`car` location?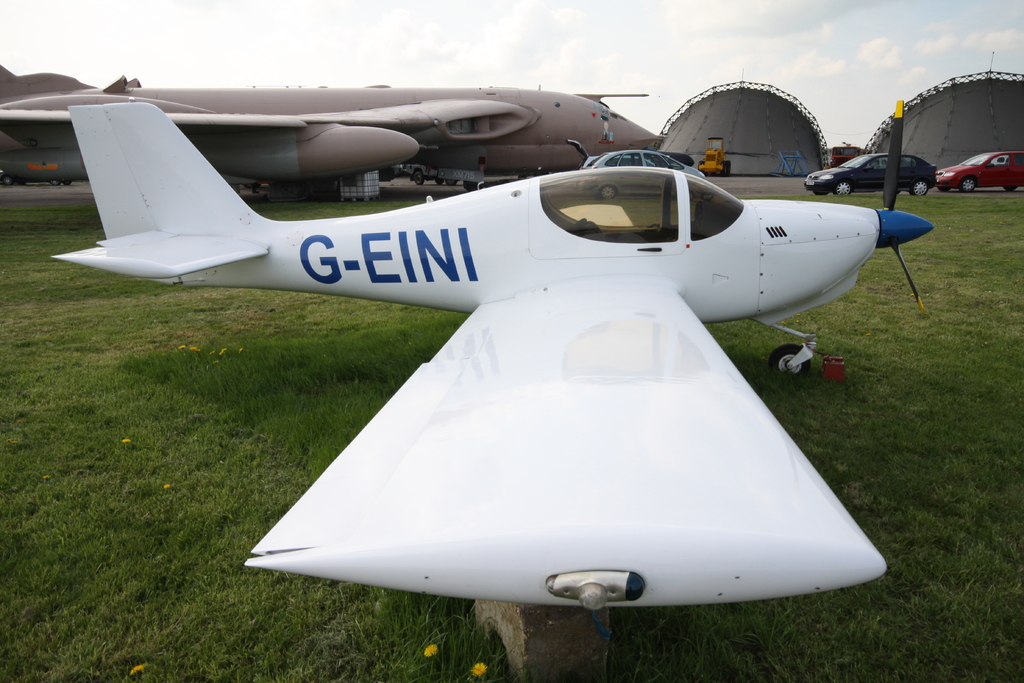
[564,136,707,201]
